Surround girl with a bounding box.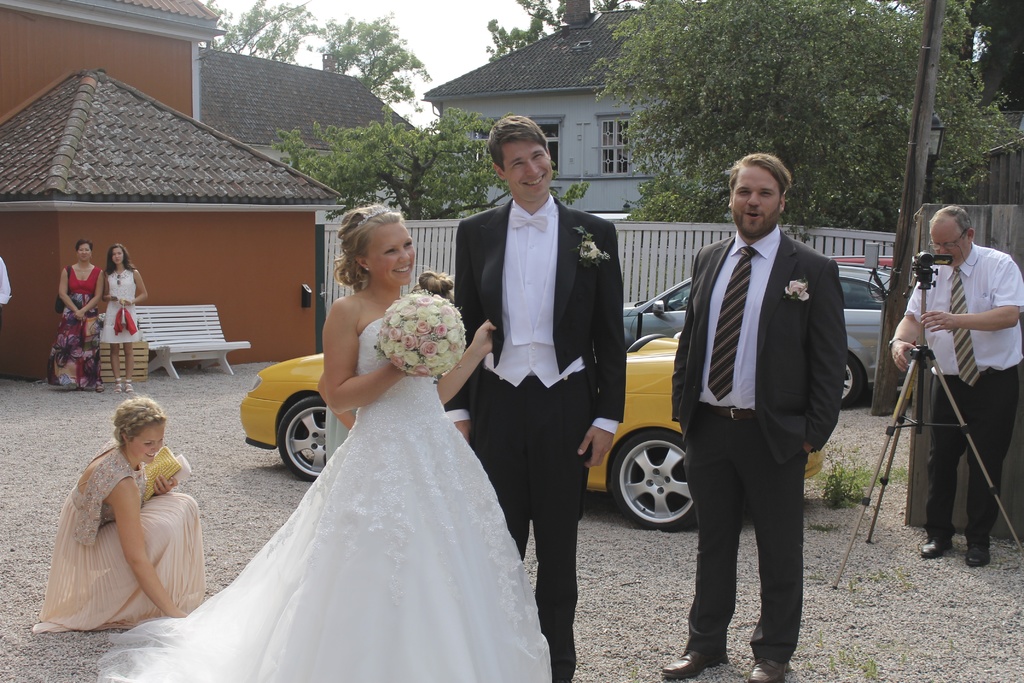
36 384 225 646.
